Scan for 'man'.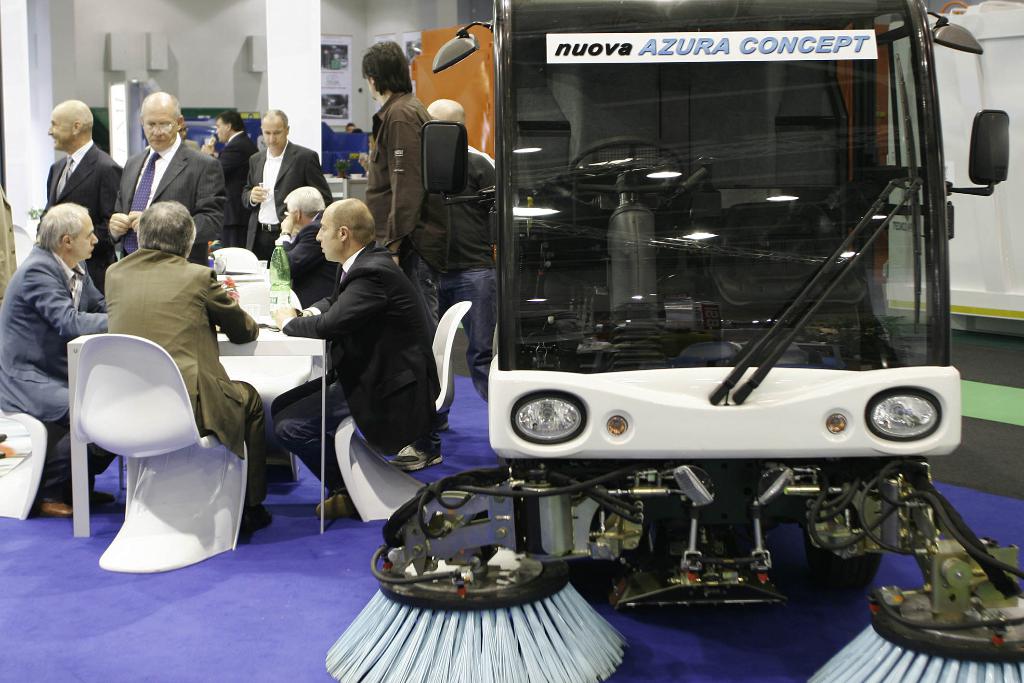
Scan result: box(244, 106, 334, 261).
